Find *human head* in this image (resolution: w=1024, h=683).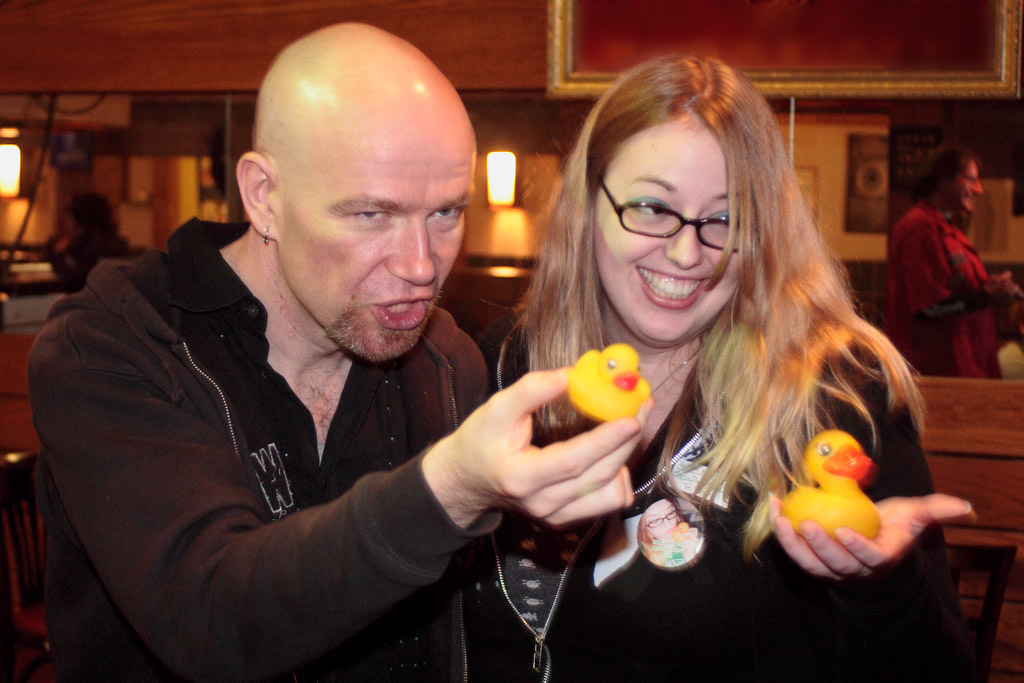
(x1=547, y1=57, x2=817, y2=349).
